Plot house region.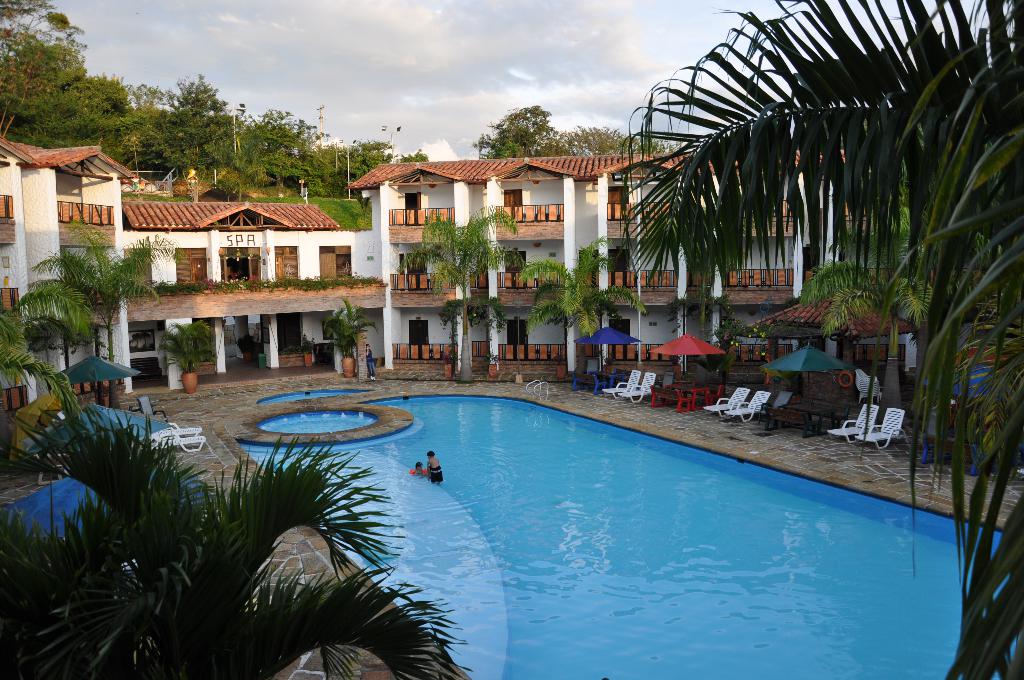
Plotted at locate(0, 125, 388, 430).
